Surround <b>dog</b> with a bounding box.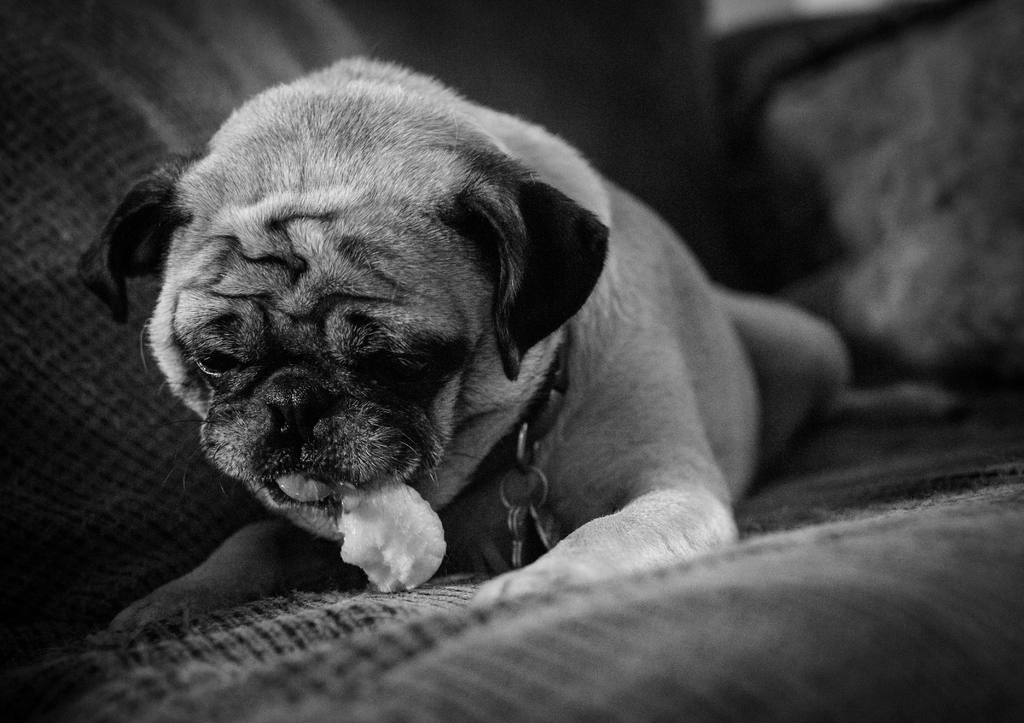
bbox(76, 44, 968, 650).
